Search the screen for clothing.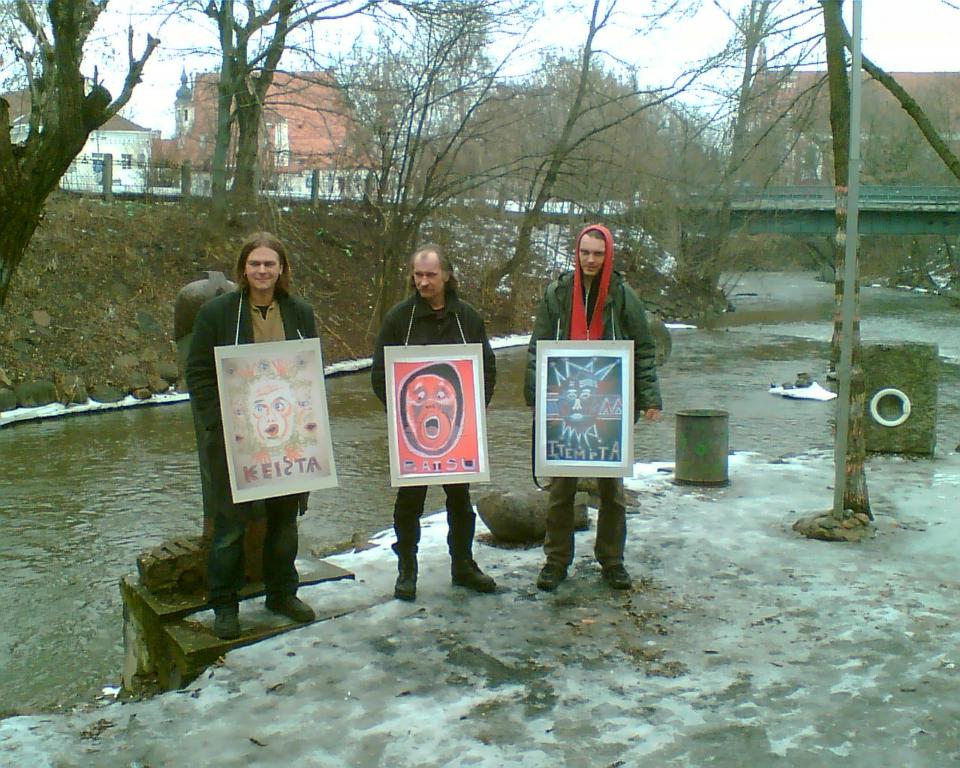
Found at 523/269/662/571.
